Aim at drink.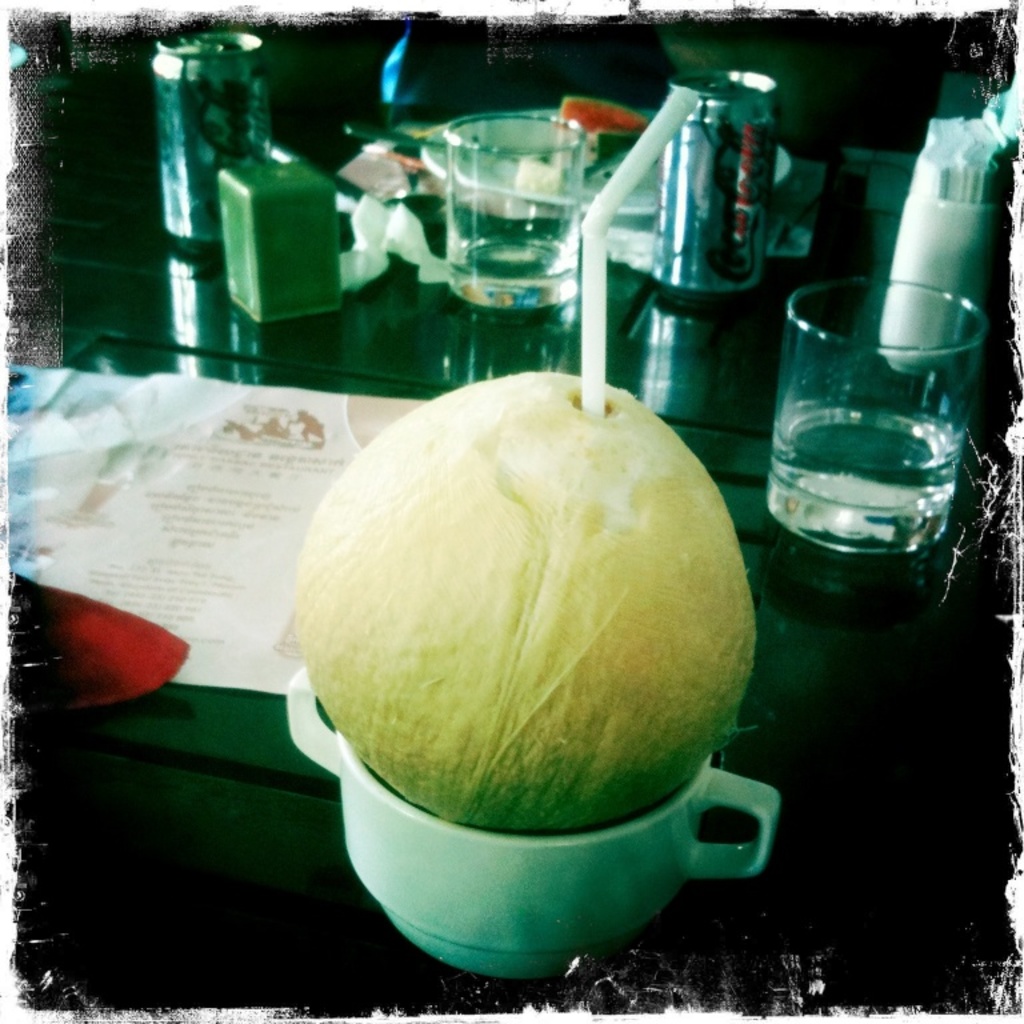
Aimed at bbox=[771, 248, 989, 596].
